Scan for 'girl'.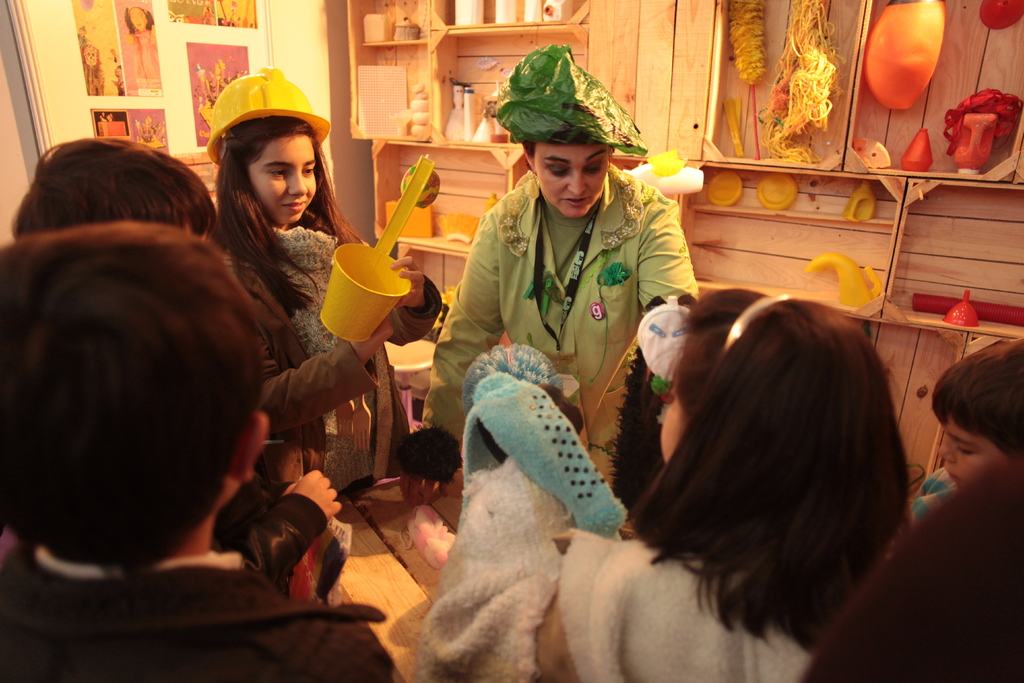
Scan result: 204,68,444,495.
